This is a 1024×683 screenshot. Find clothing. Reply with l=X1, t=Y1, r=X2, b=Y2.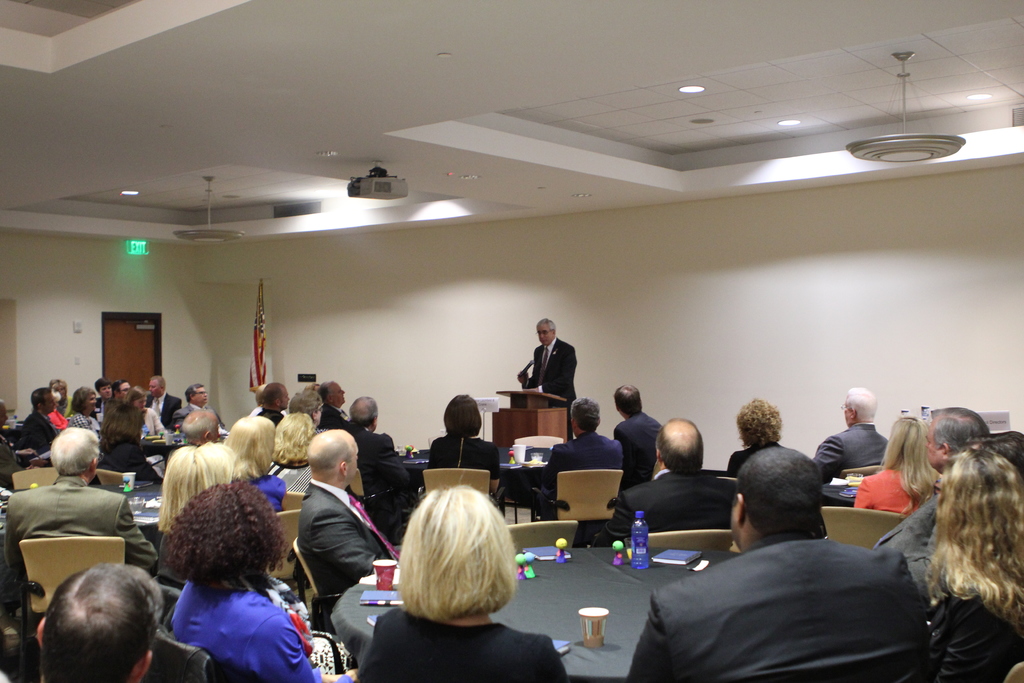
l=726, t=441, r=781, b=475.
